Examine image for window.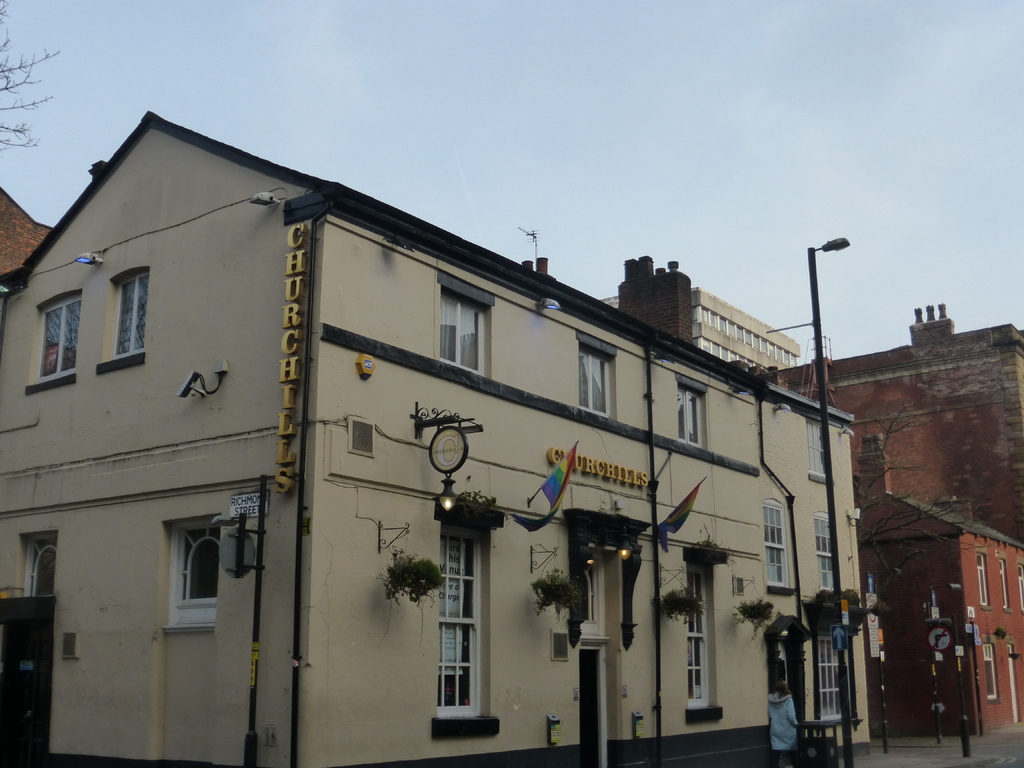
Examination result: locate(764, 500, 789, 595).
